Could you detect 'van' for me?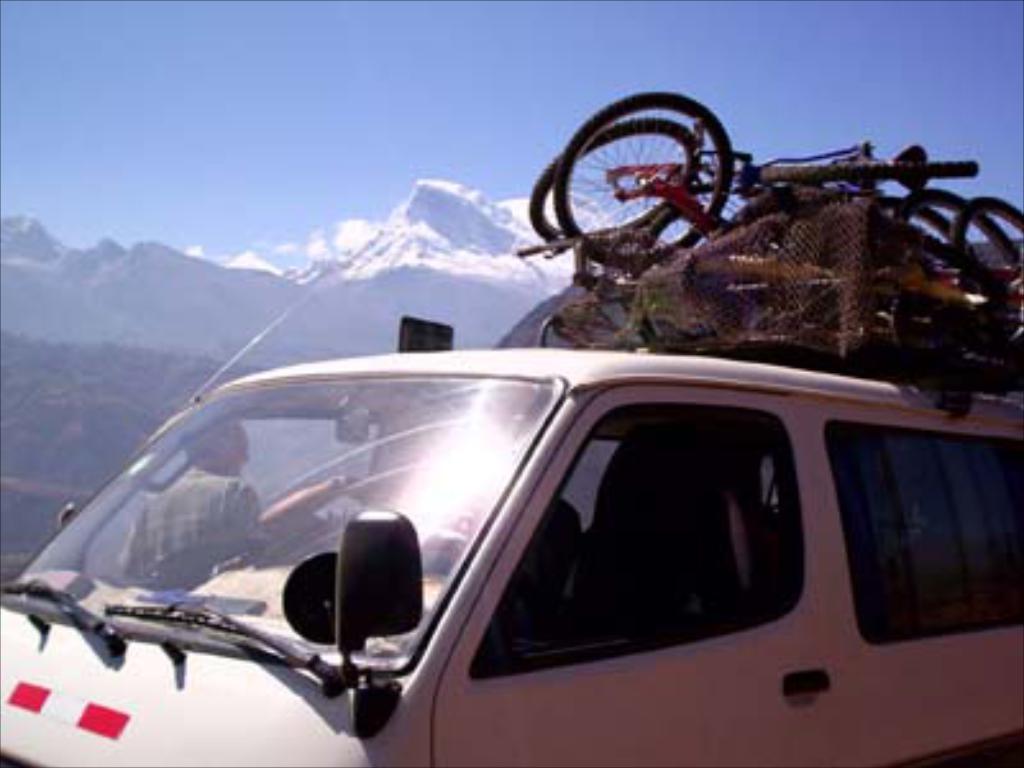
Detection result: (0,297,1021,765).
